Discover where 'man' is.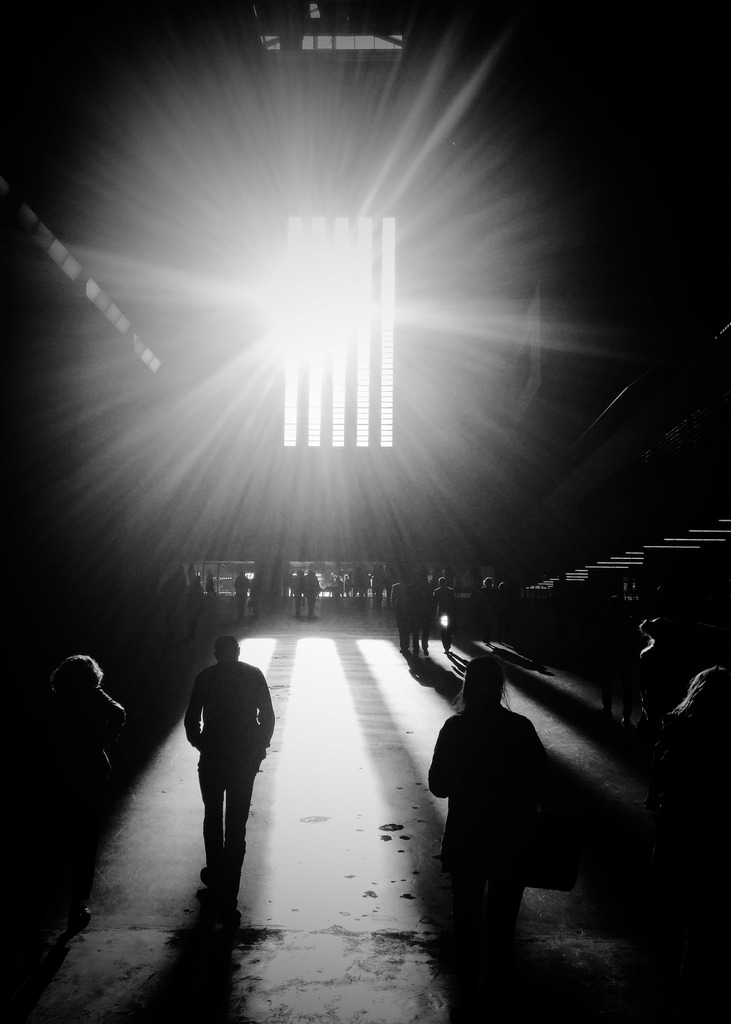
Discovered at 181 650 277 905.
